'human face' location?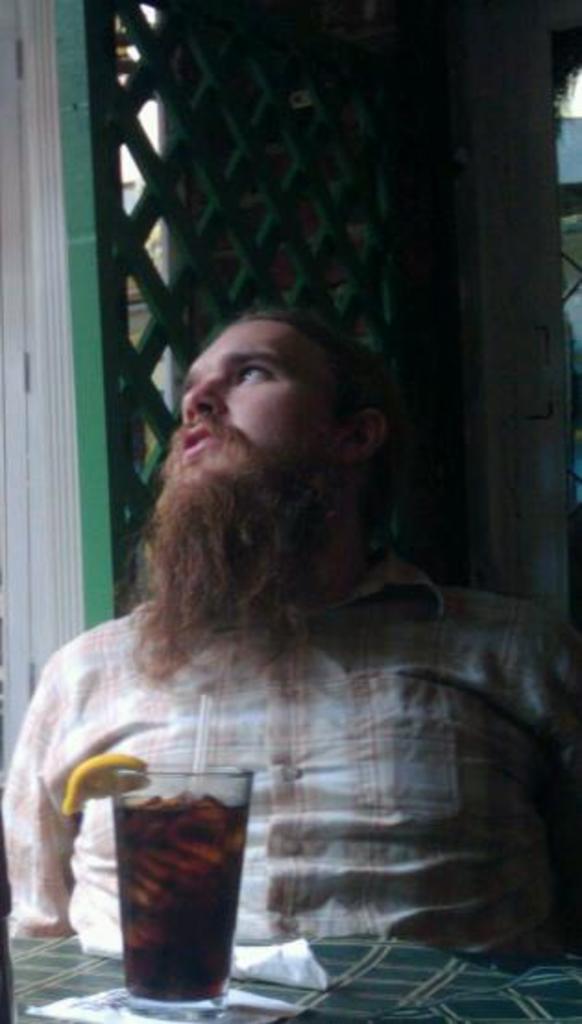
left=181, top=311, right=366, bottom=575
